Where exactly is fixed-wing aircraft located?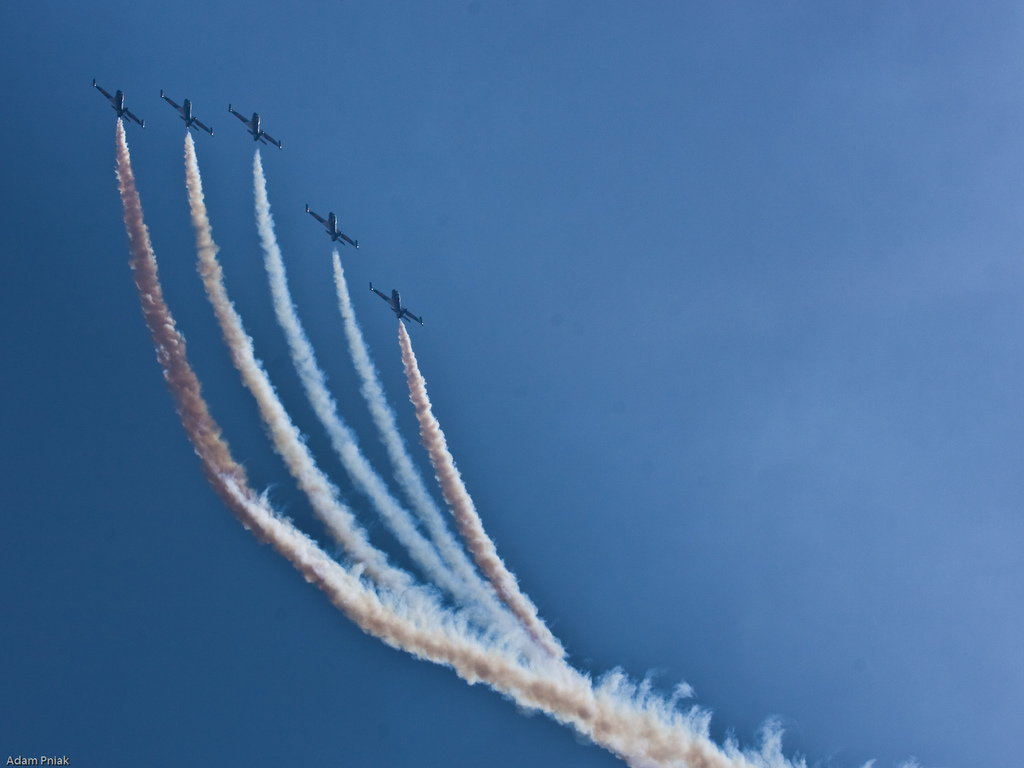
Its bounding box is 369, 285, 423, 326.
